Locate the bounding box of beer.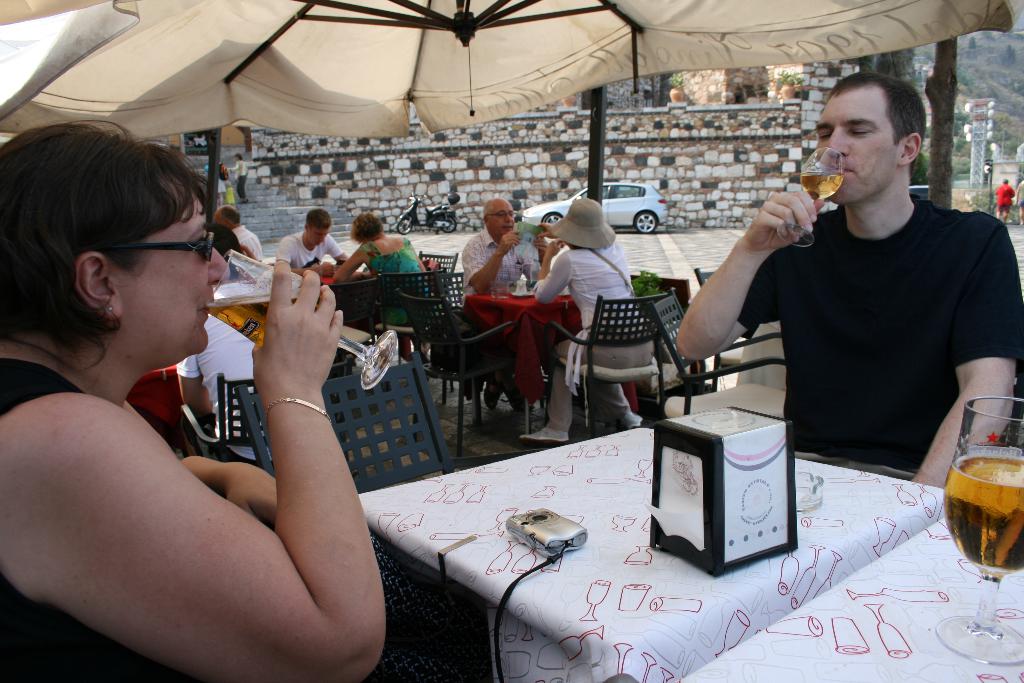
Bounding box: x1=202, y1=292, x2=319, y2=342.
